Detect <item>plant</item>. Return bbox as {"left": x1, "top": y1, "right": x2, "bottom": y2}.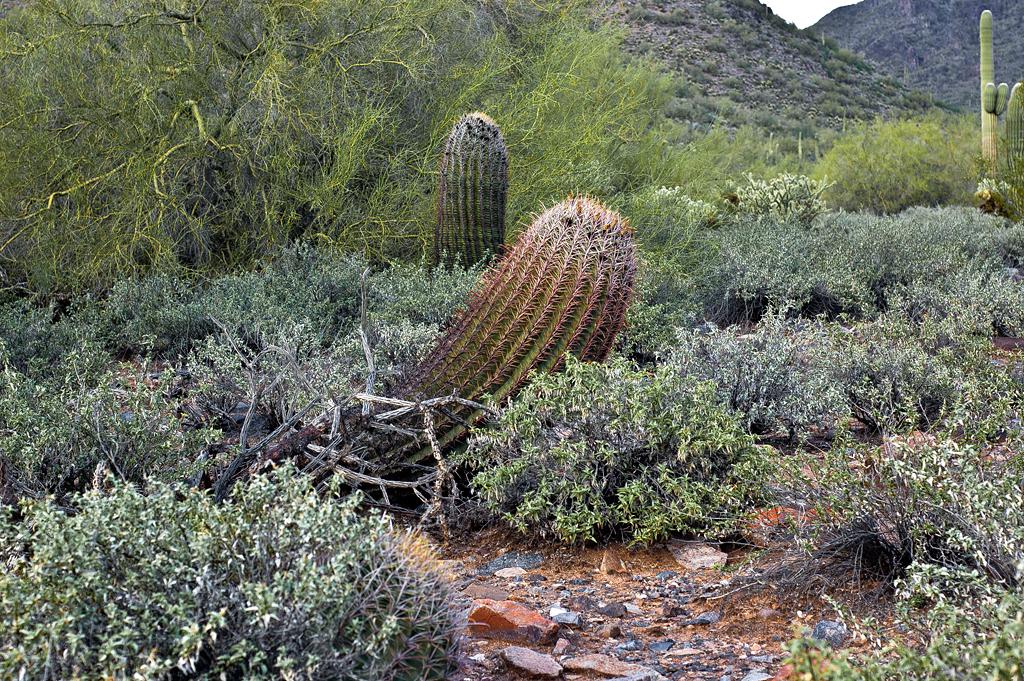
{"left": 196, "top": 243, "right": 364, "bottom": 376}.
